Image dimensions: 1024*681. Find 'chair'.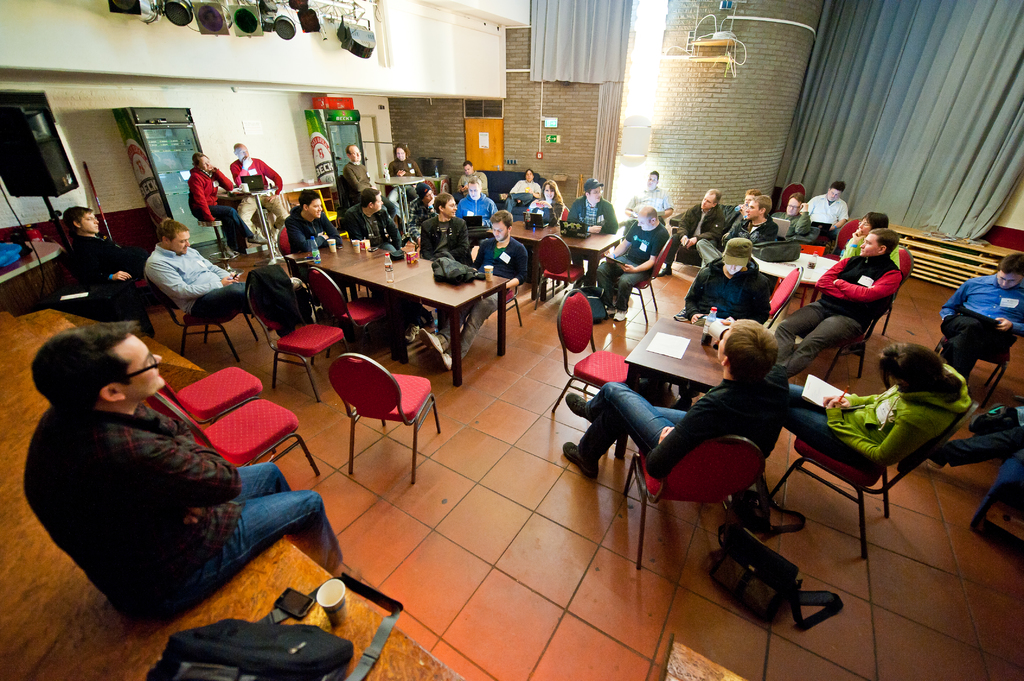
[779,421,934,549].
